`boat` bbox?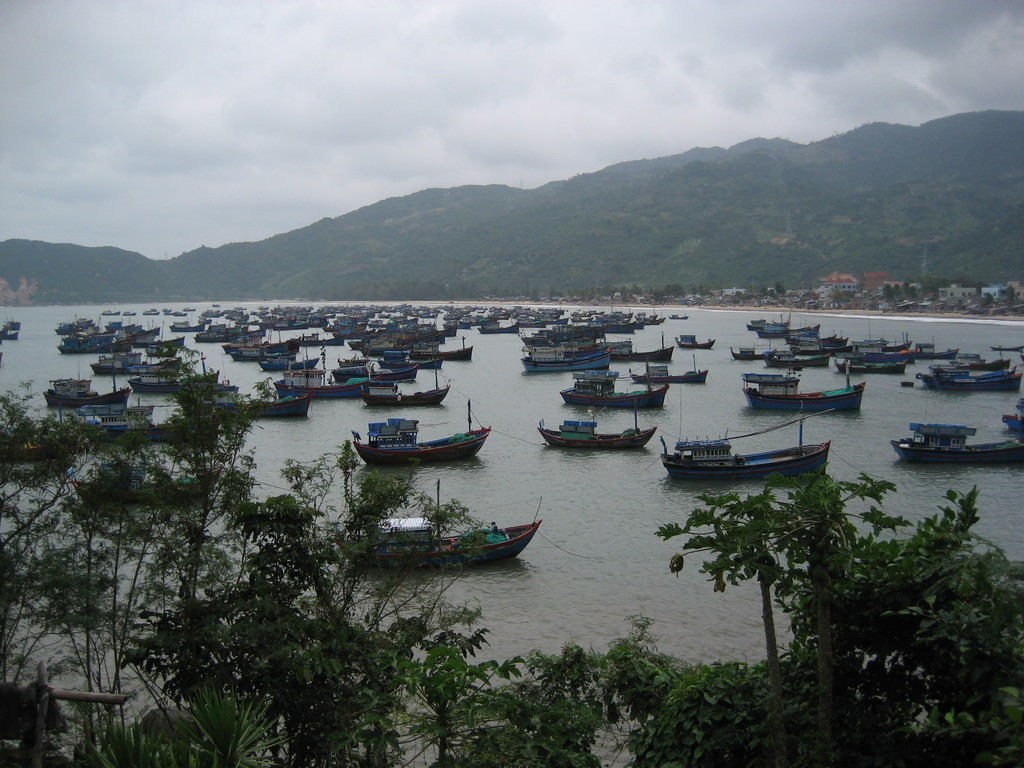
x1=534, y1=401, x2=654, y2=450
